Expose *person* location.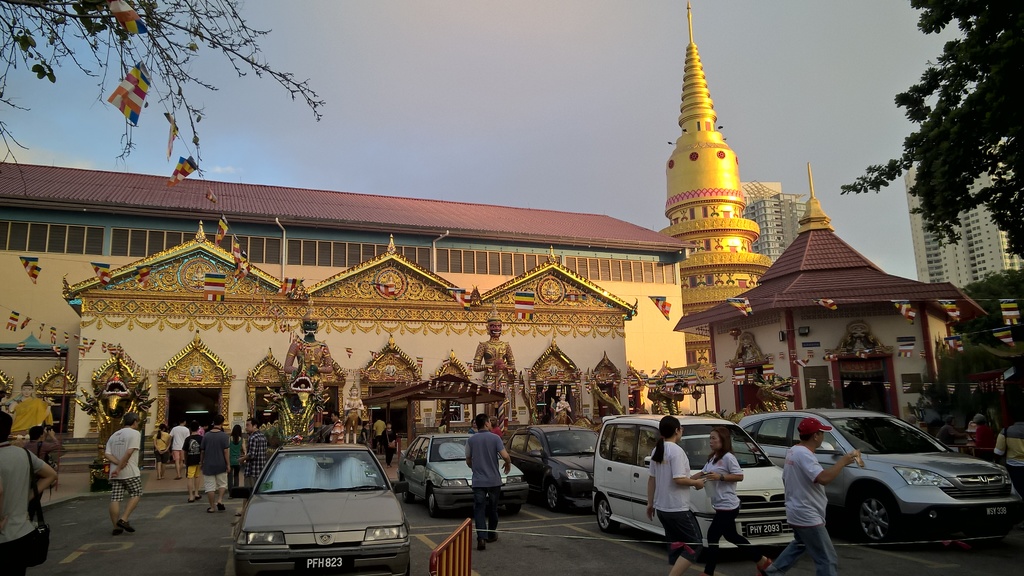
Exposed at [343,377,365,445].
